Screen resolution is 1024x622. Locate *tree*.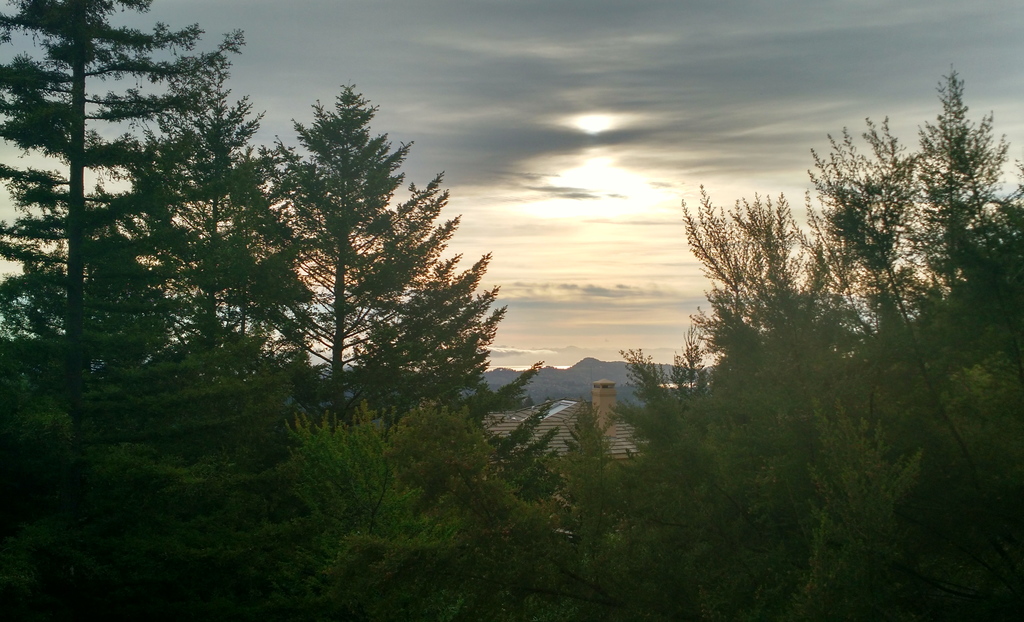
230:69:450:423.
